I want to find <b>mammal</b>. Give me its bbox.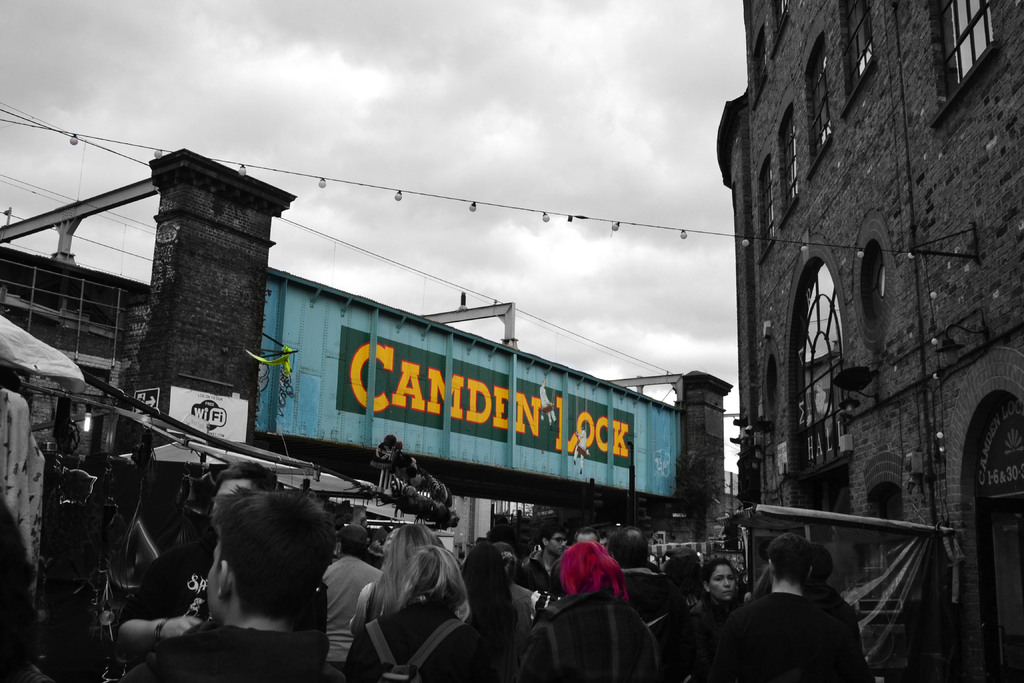
[x1=115, y1=490, x2=345, y2=682].
